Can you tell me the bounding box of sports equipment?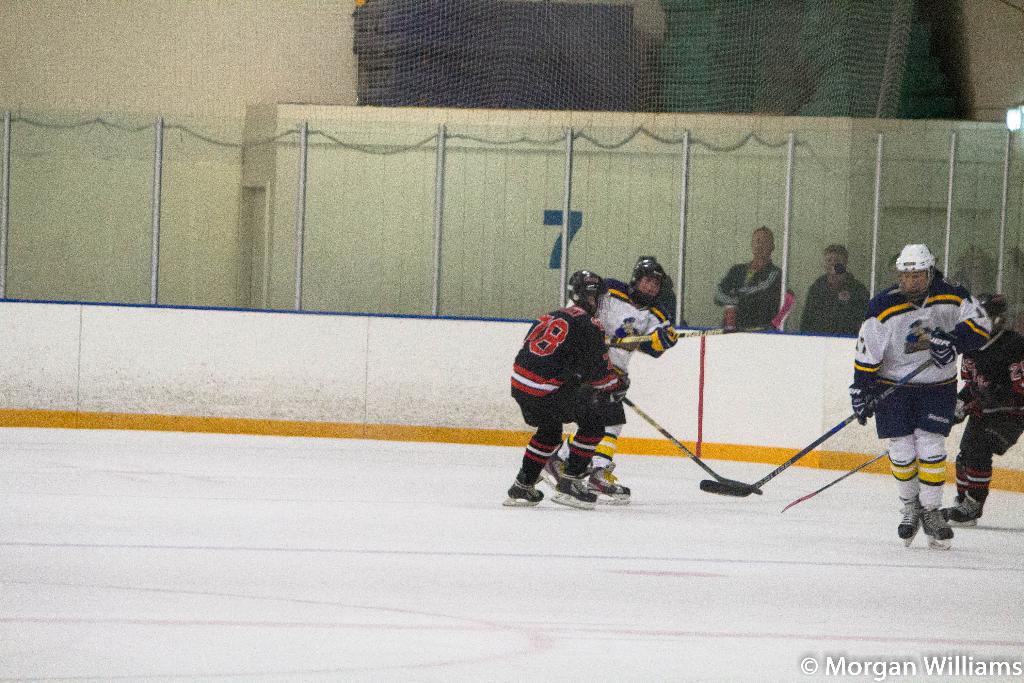
select_region(917, 506, 954, 551).
